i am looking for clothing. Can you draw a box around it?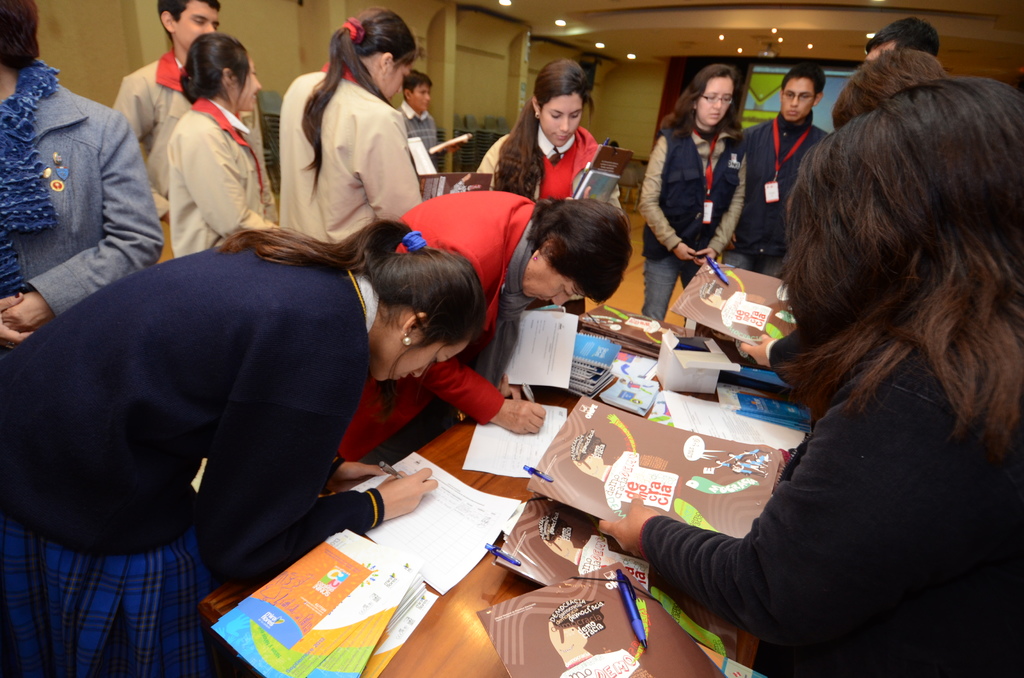
Sure, the bounding box is [402,104,452,181].
